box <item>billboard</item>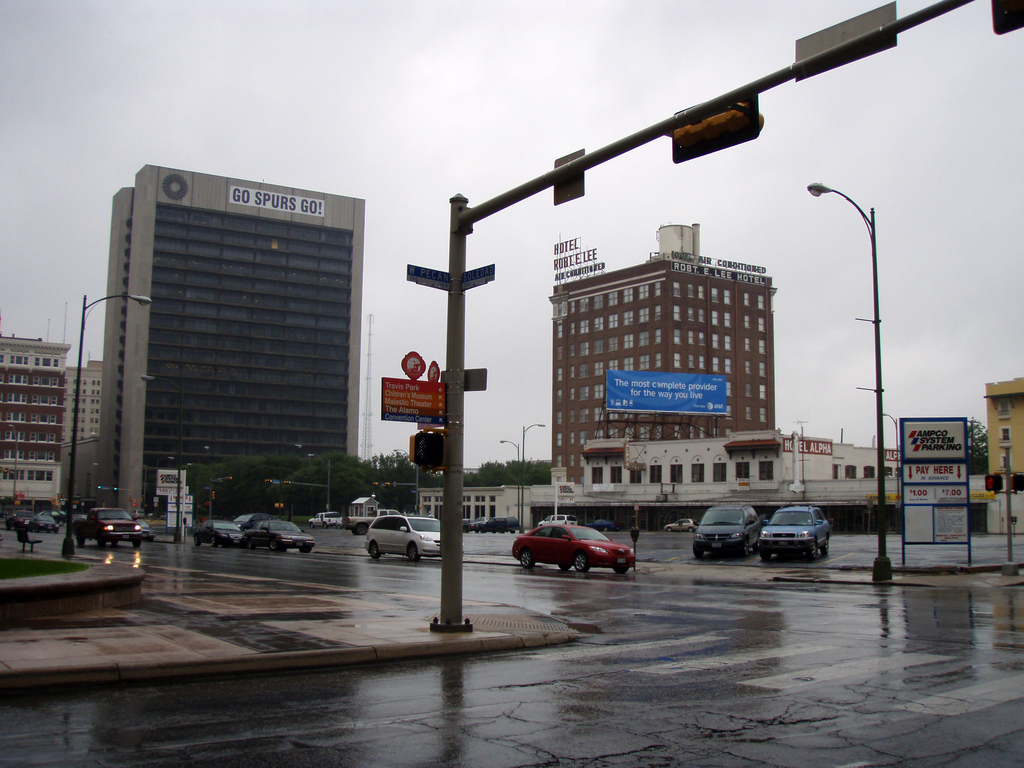
x1=900, y1=454, x2=965, y2=486
